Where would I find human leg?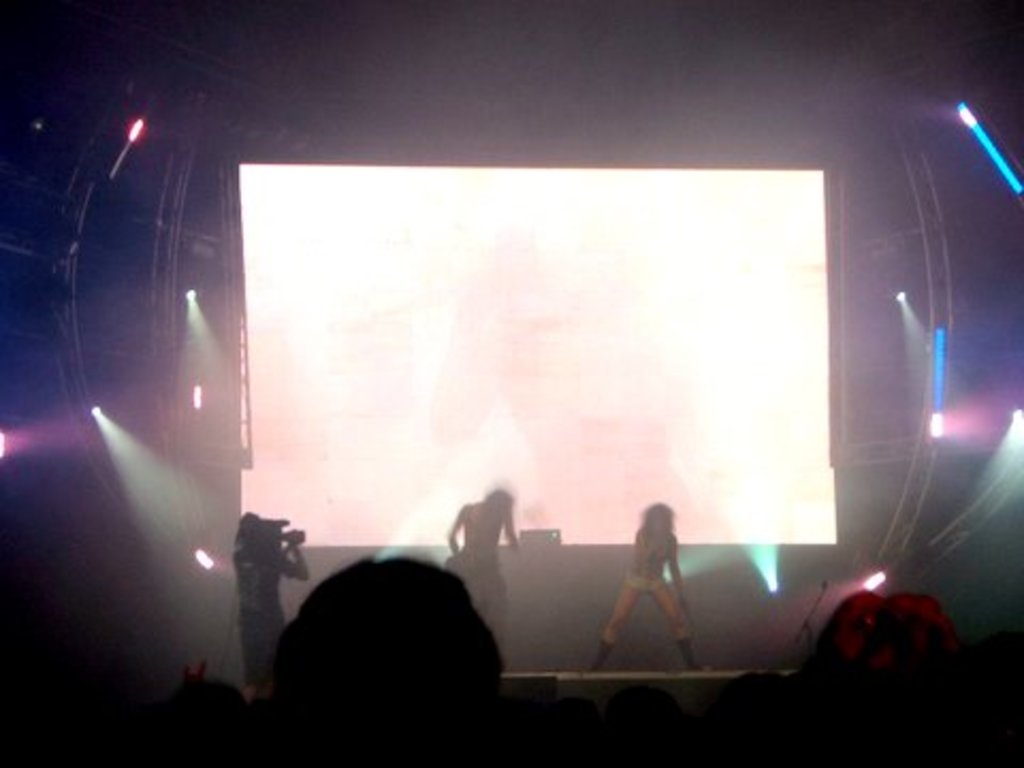
At bbox=[597, 570, 646, 668].
